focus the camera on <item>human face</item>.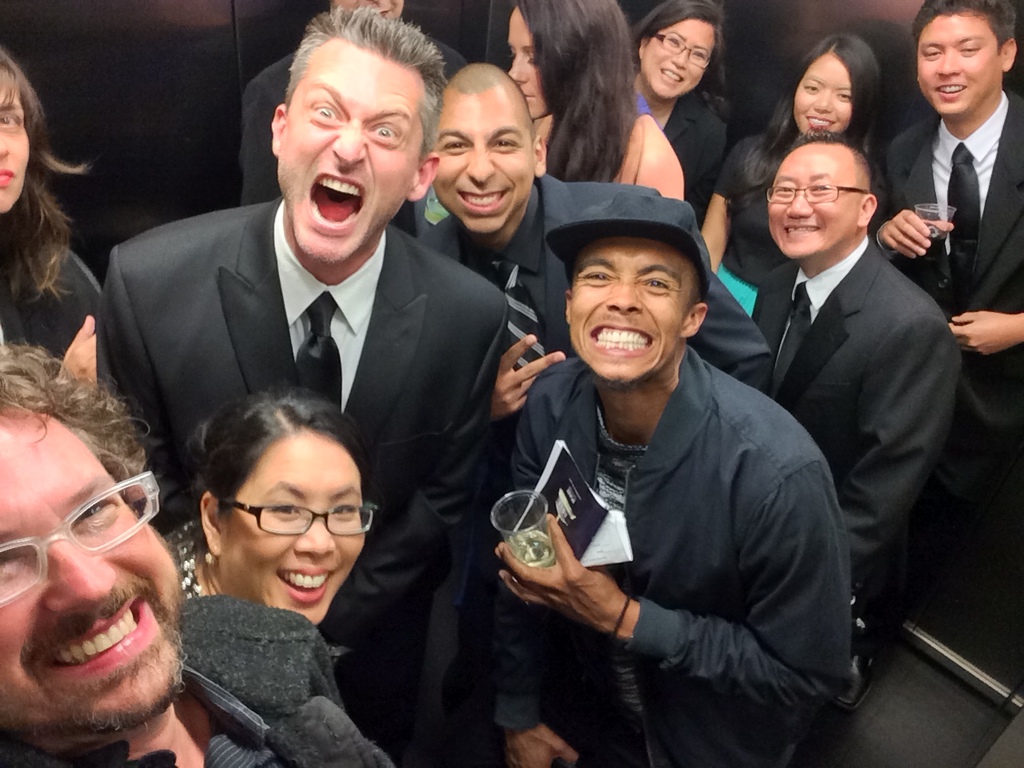
Focus region: <box>507,0,571,120</box>.
